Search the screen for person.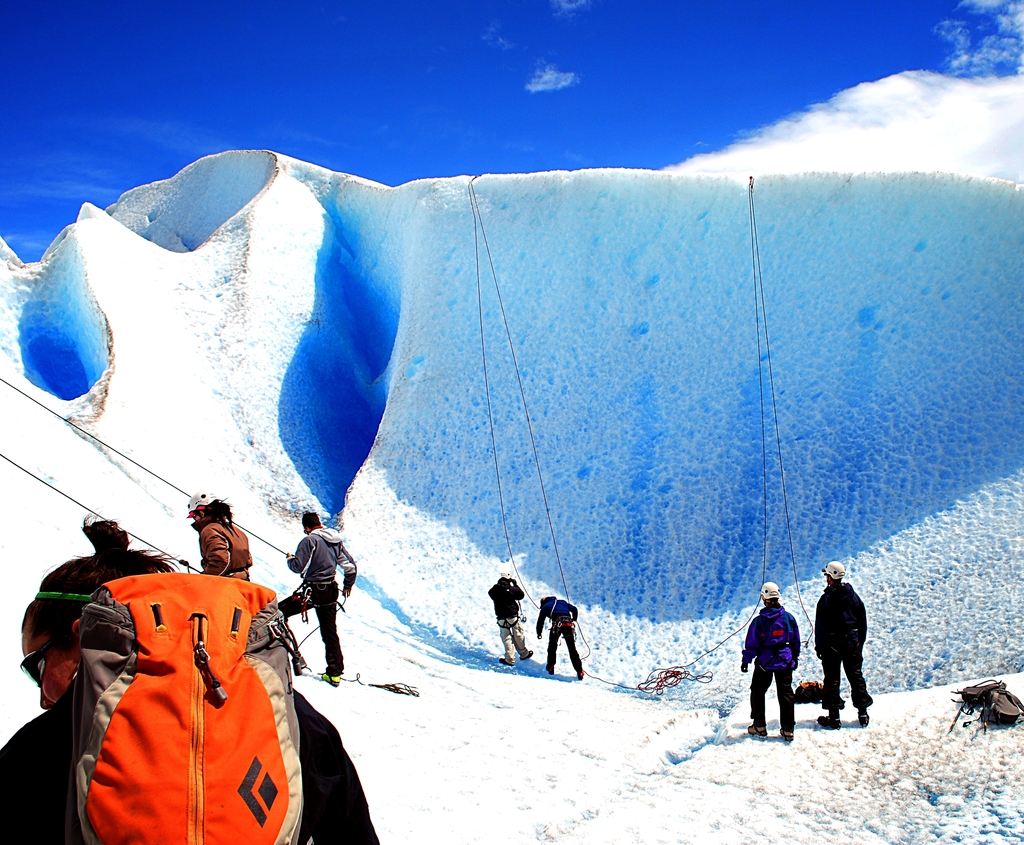
Found at 813:563:867:727.
